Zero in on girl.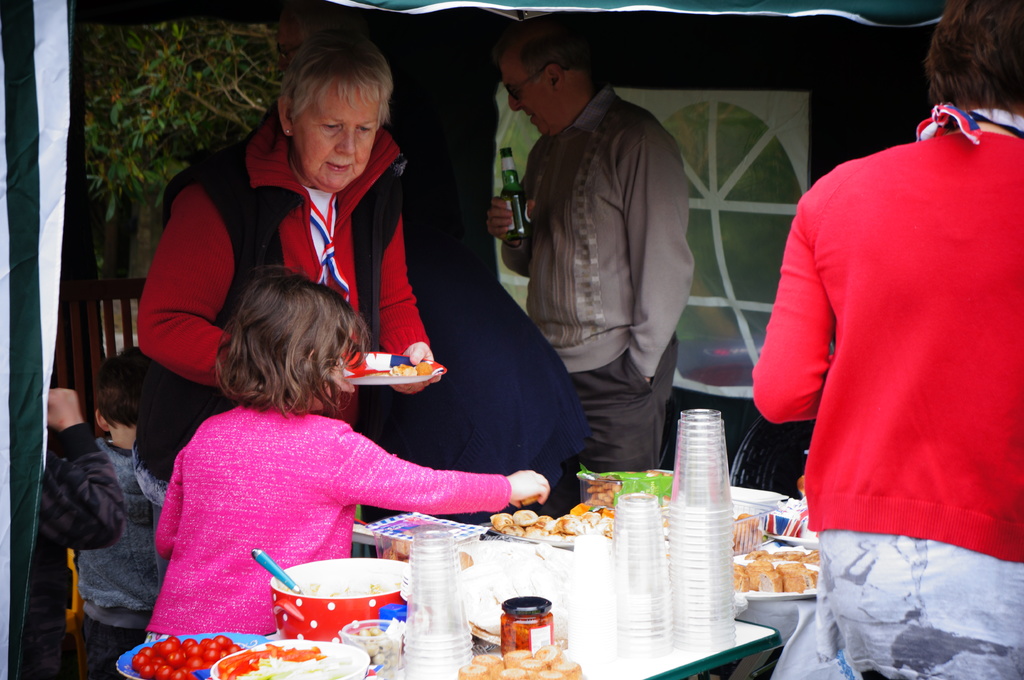
Zeroed in: <box>15,382,127,679</box>.
